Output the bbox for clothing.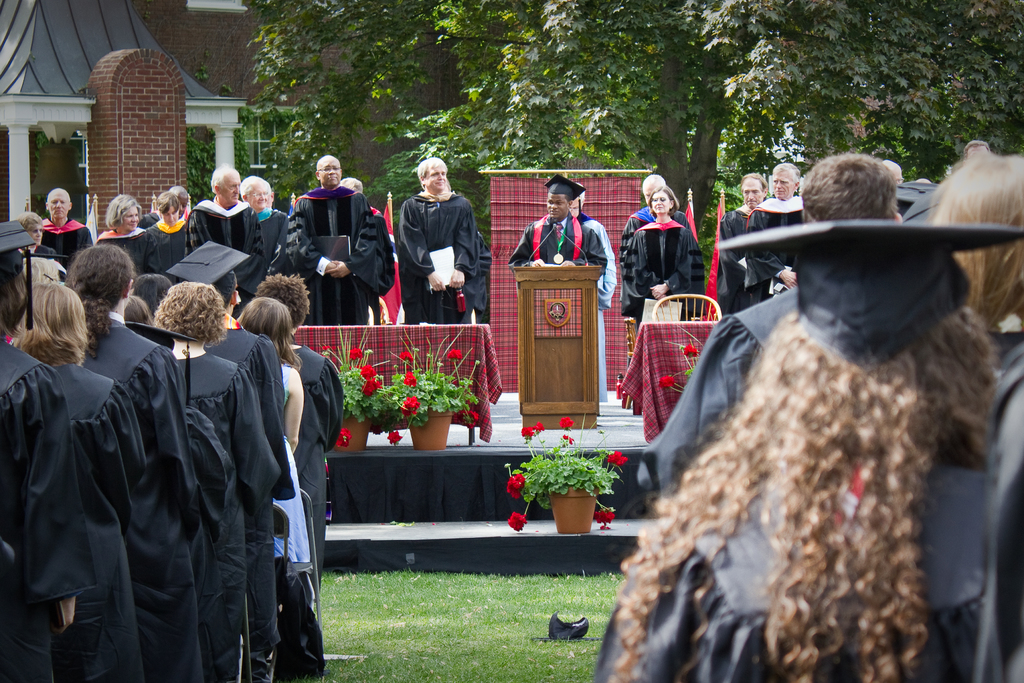
[x1=269, y1=358, x2=291, y2=406].
